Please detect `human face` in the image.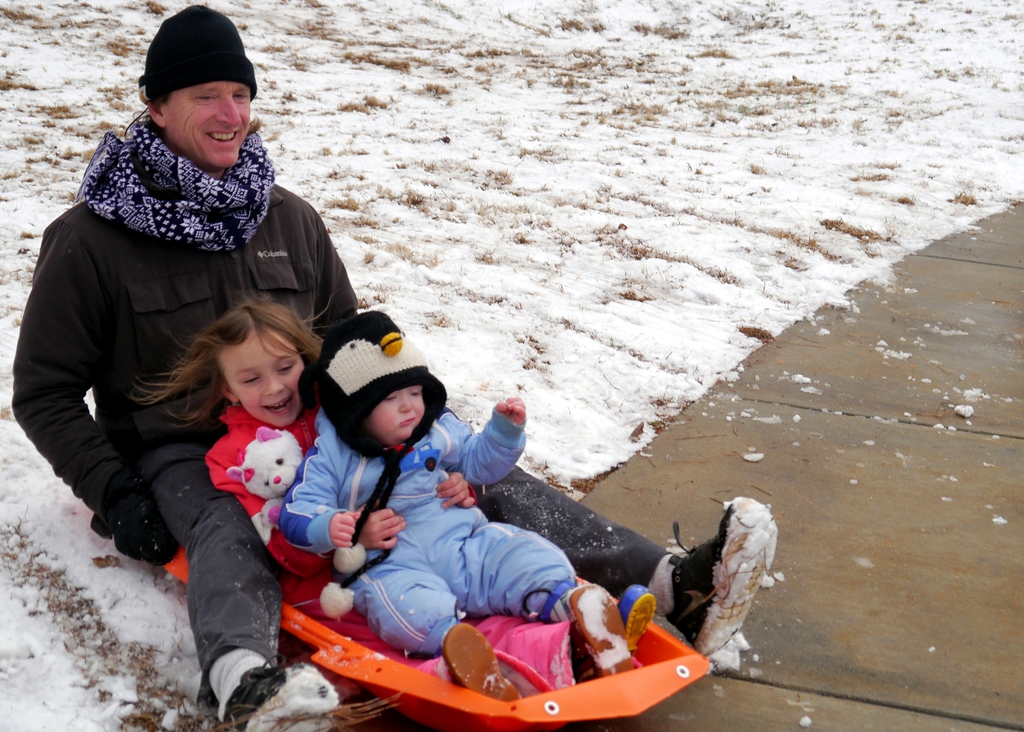
(left=367, top=386, right=427, bottom=447).
